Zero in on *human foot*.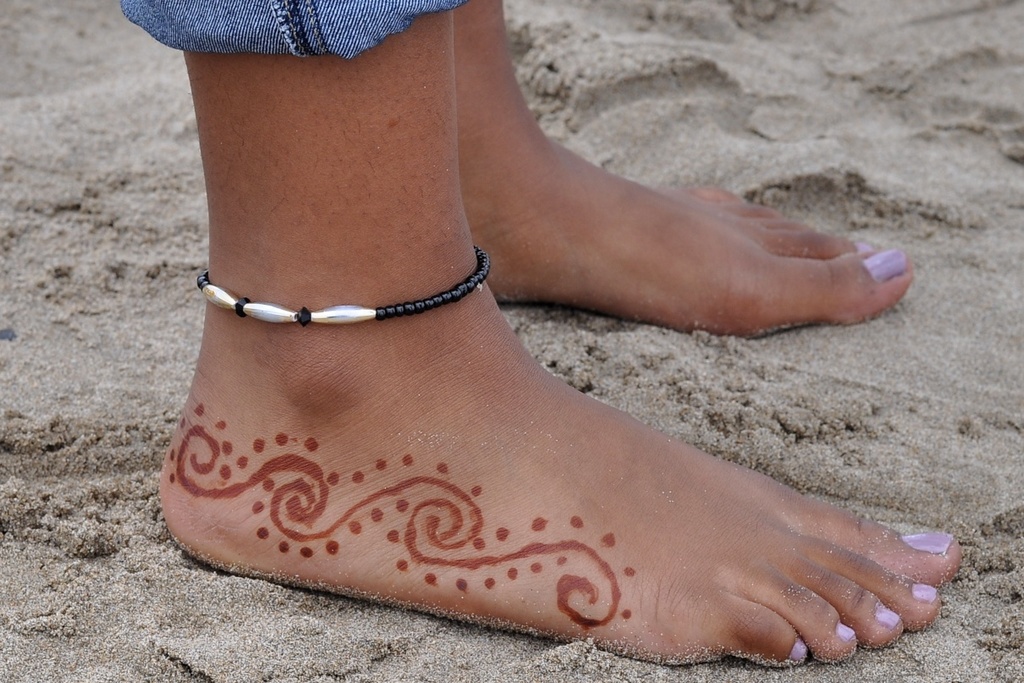
Zeroed in: x1=464 y1=122 x2=913 y2=348.
